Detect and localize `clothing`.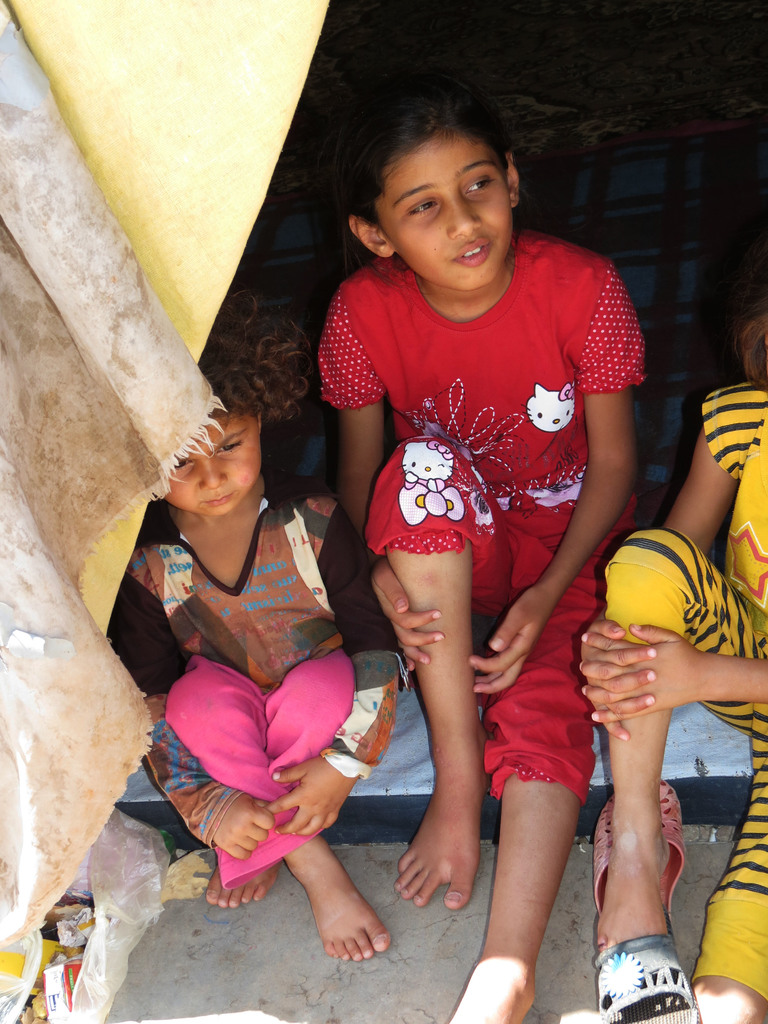
Localized at (x1=353, y1=241, x2=640, y2=821).
